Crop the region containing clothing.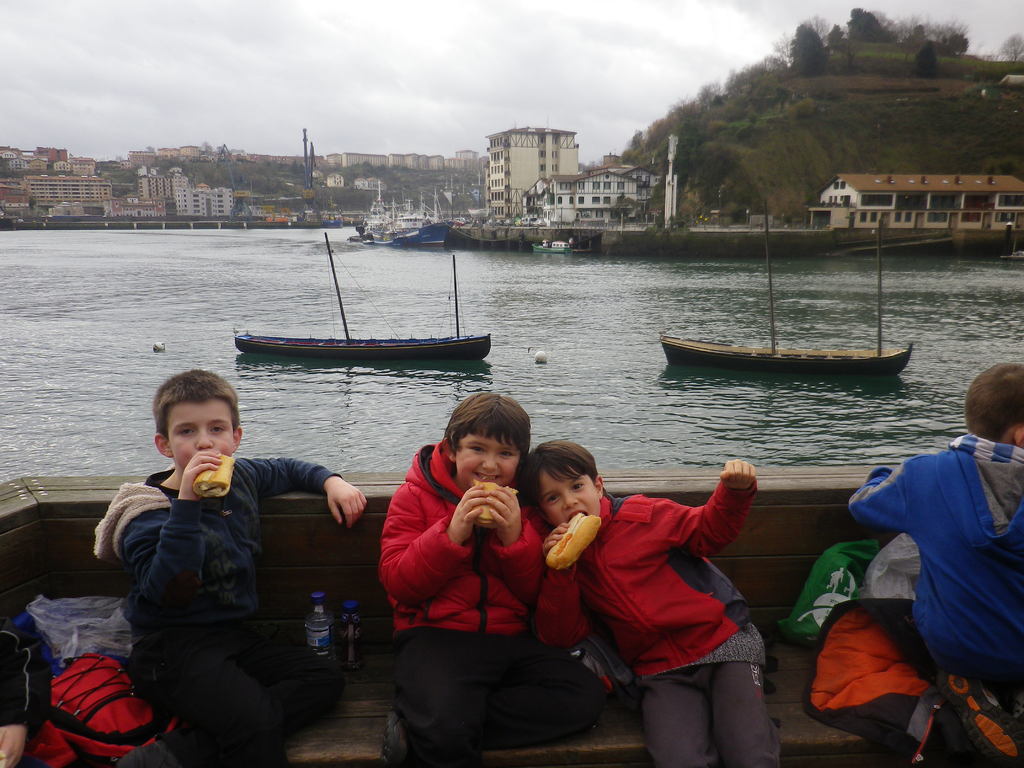
Crop region: (left=94, top=458, right=344, bottom=767).
